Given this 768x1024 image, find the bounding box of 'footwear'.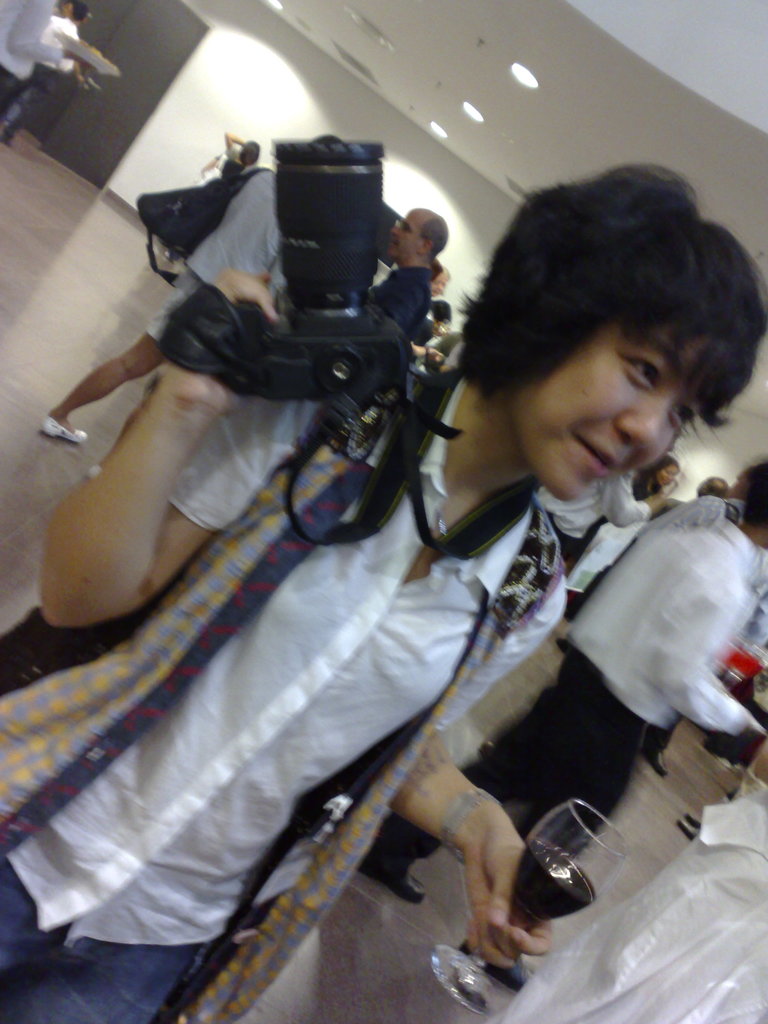
crop(41, 416, 92, 452).
